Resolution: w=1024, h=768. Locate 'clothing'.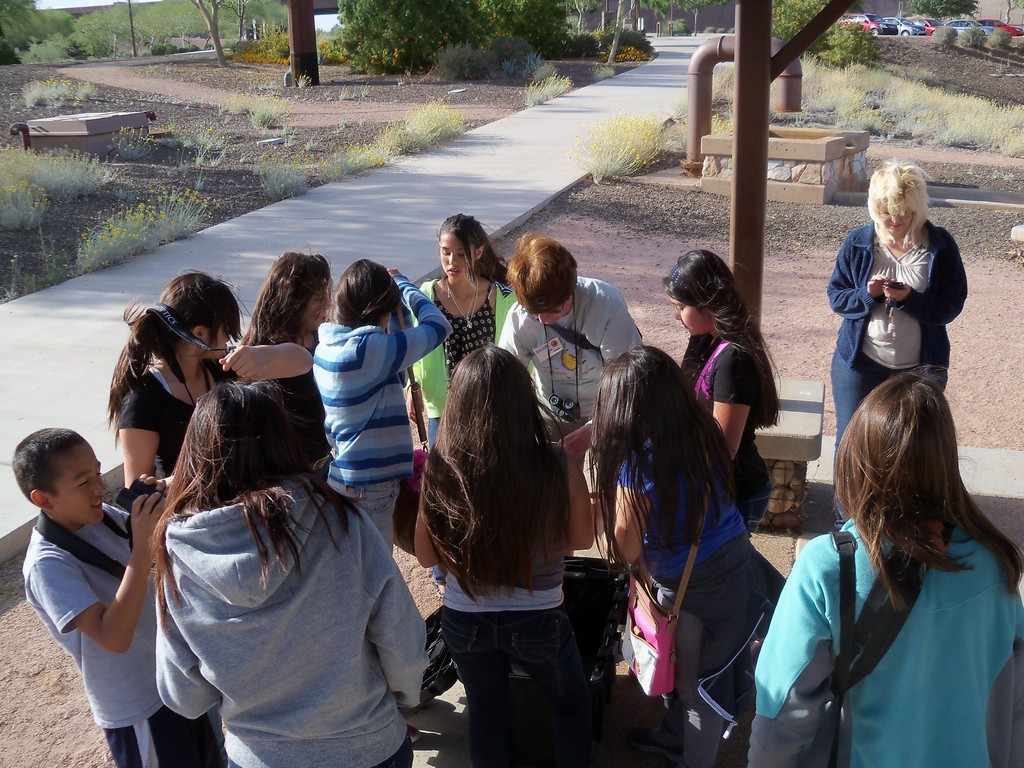
detection(796, 468, 1013, 756).
